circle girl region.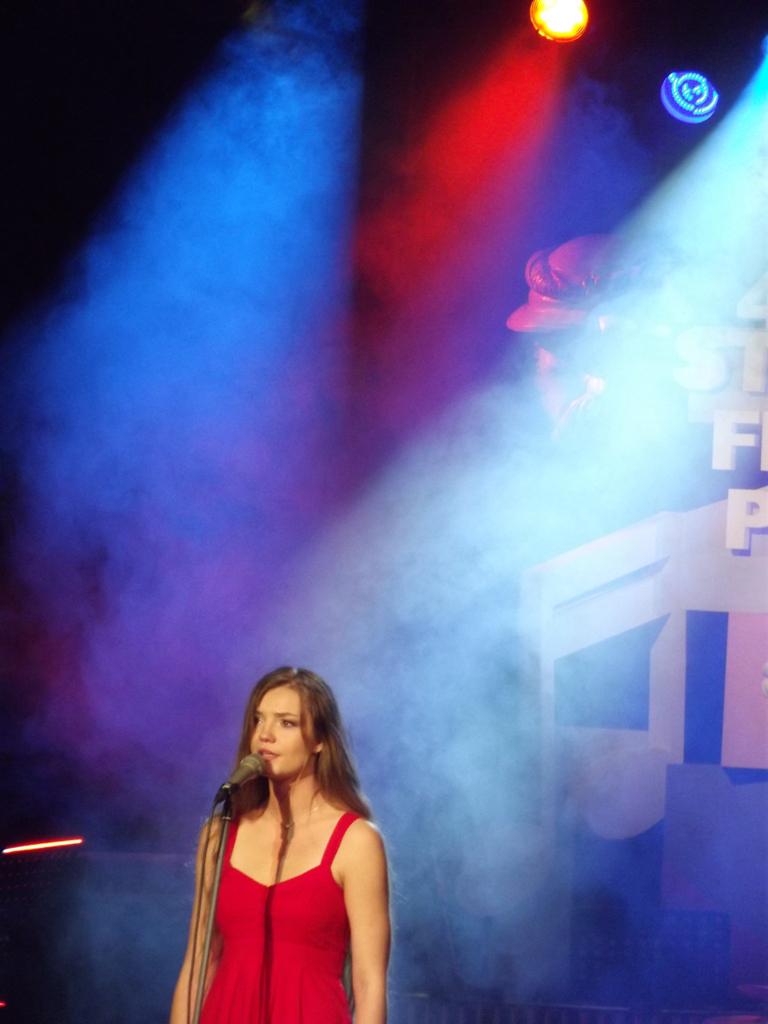
Region: <bbox>168, 668, 386, 1023</bbox>.
